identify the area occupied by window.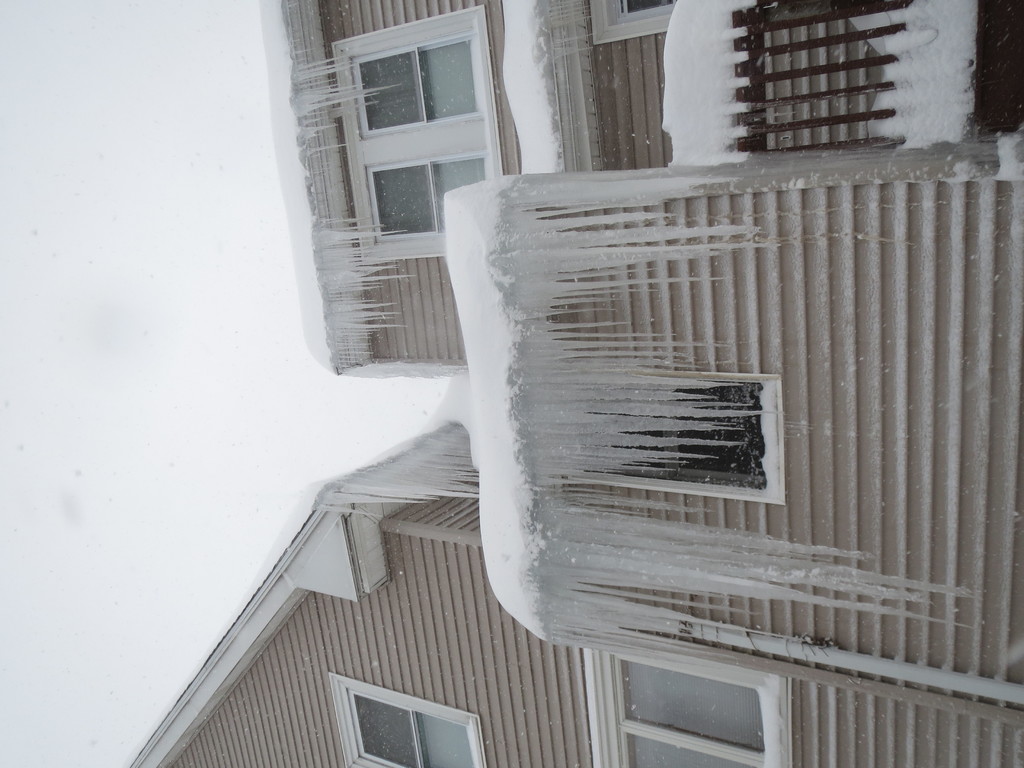
Area: rect(315, 7, 499, 275).
